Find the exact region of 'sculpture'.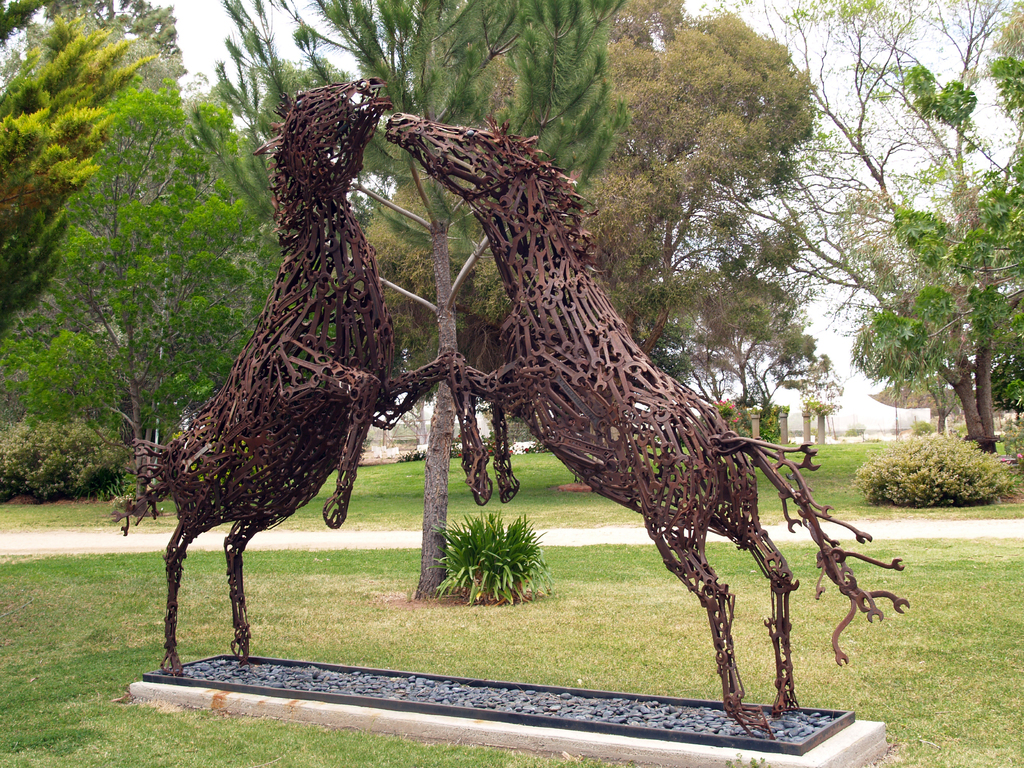
Exact region: bbox=(380, 95, 907, 745).
